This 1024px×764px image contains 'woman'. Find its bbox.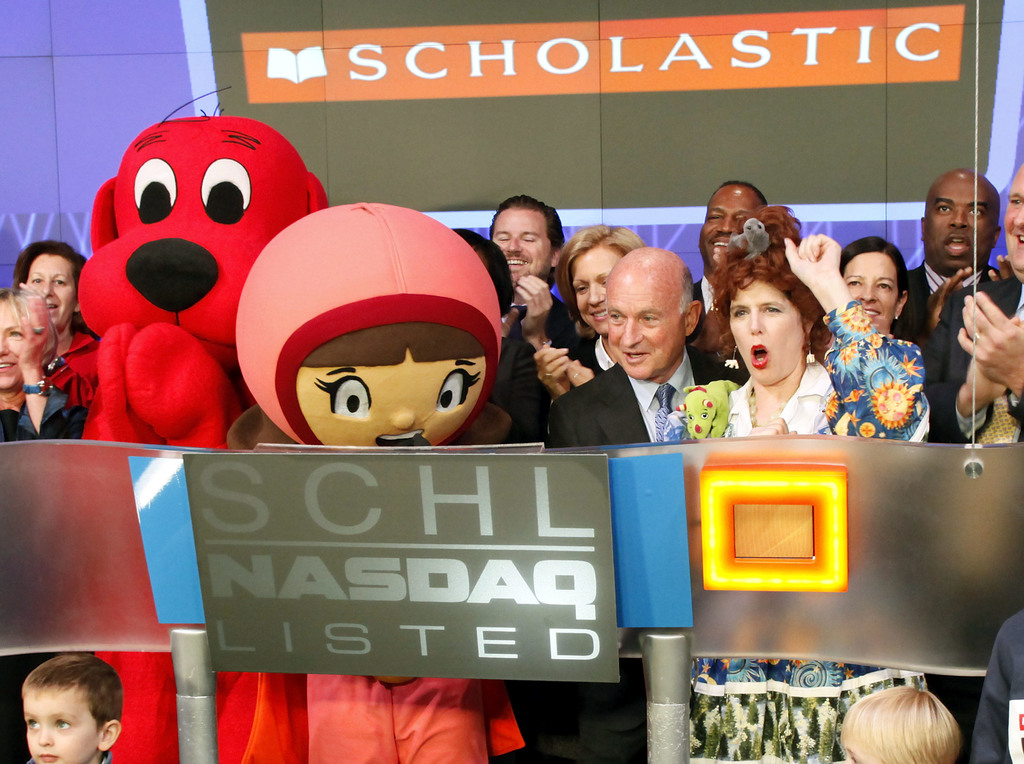
10:238:106:402.
